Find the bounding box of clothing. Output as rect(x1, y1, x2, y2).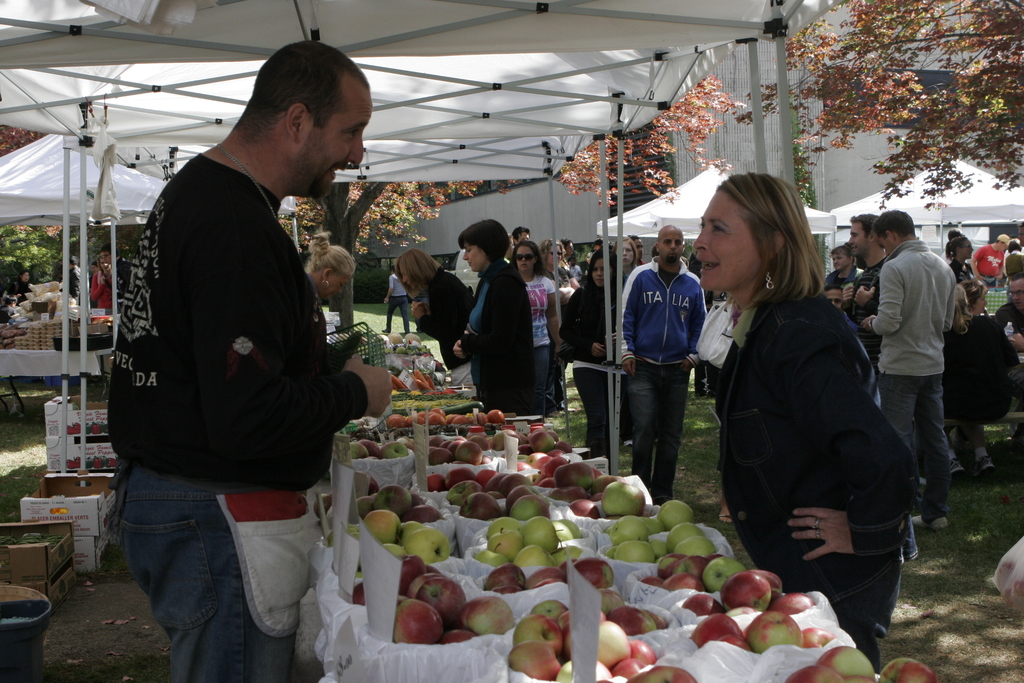
rect(93, 263, 118, 309).
